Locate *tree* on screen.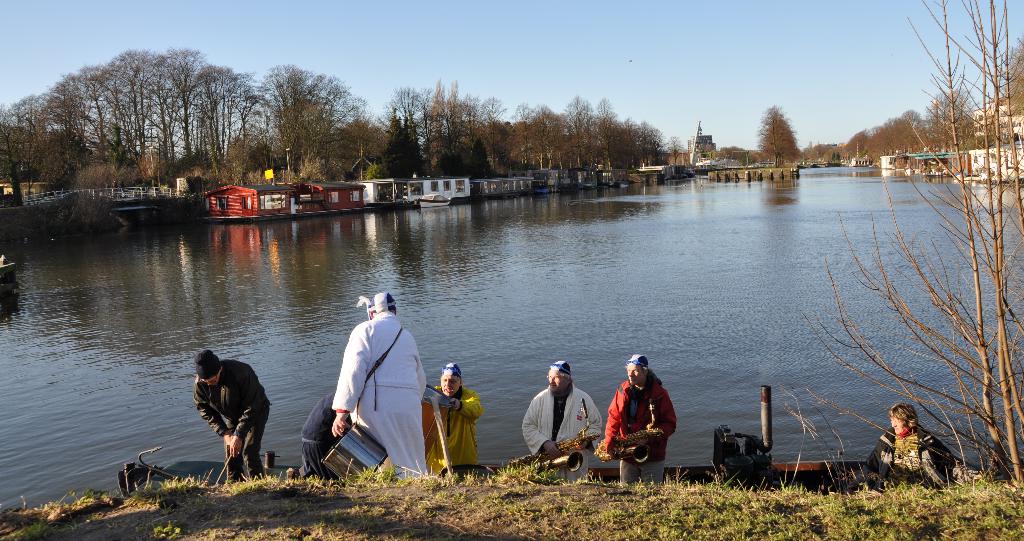
On screen at 15, 92, 54, 186.
